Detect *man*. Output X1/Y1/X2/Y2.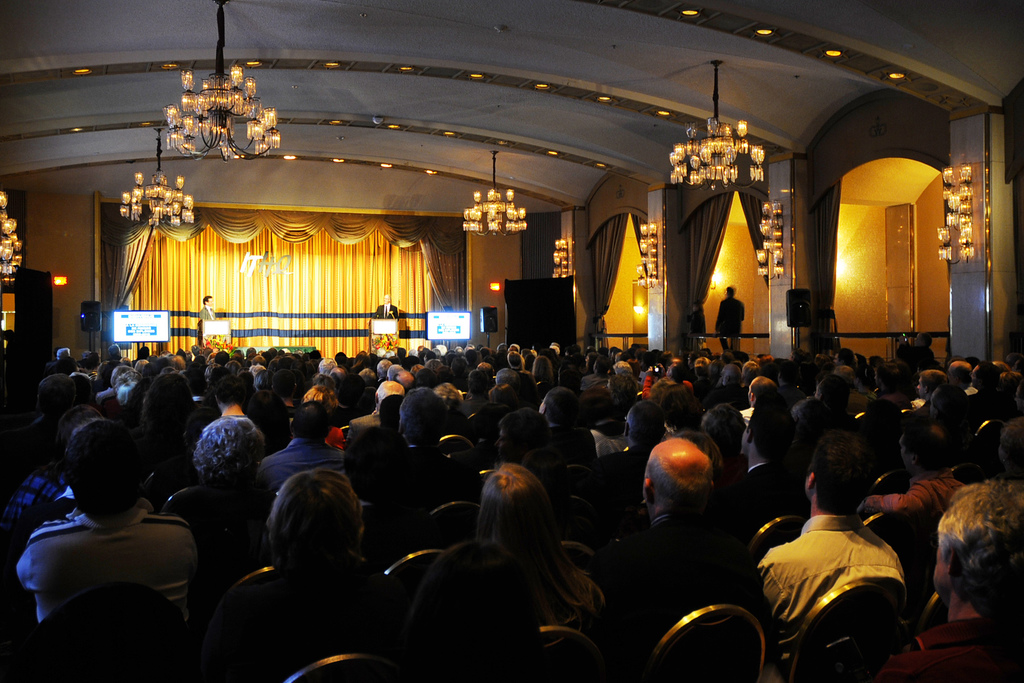
475/361/497/387.
